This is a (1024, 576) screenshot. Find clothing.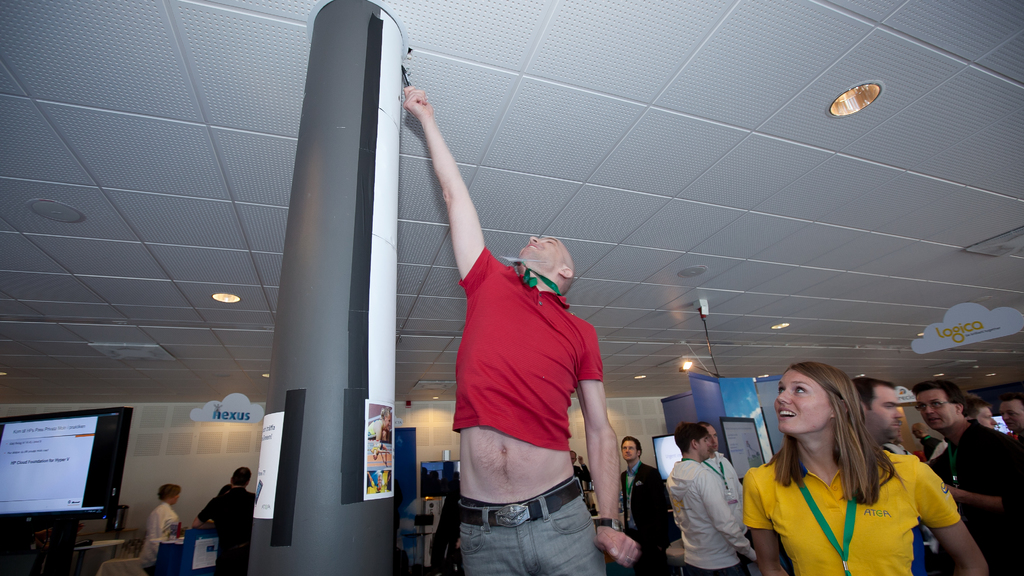
Bounding box: pyautogui.locateOnScreen(934, 423, 1023, 573).
